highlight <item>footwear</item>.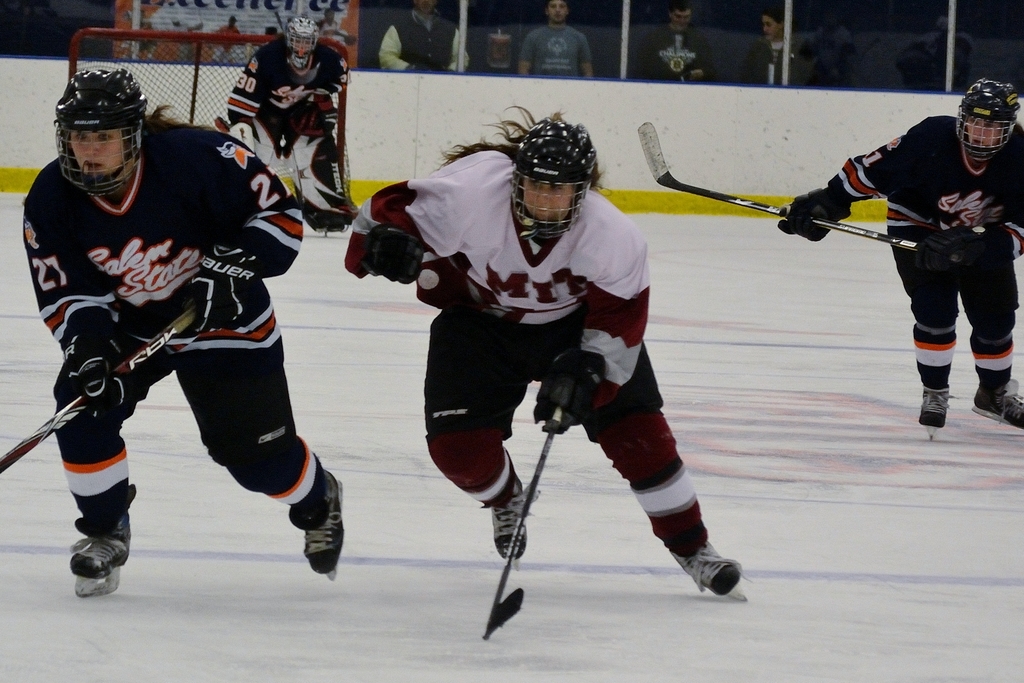
Highlighted region: [left=979, top=371, right=1023, bottom=432].
